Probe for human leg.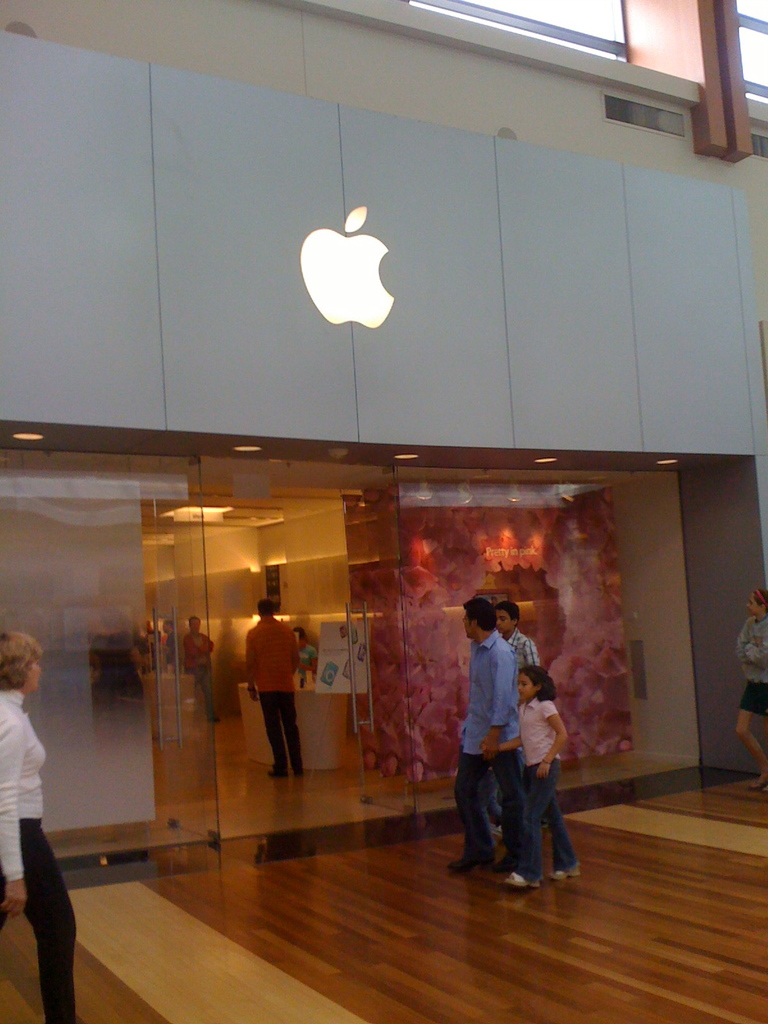
Probe result: x1=262, y1=698, x2=319, y2=781.
